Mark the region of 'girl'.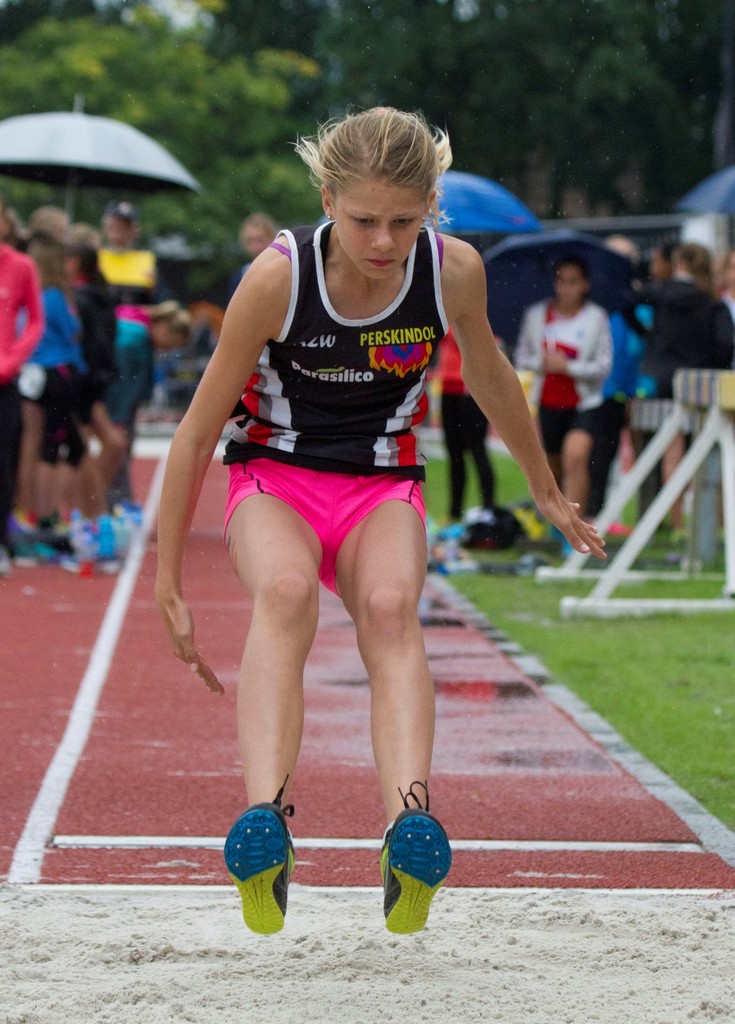
Region: (154, 105, 606, 934).
